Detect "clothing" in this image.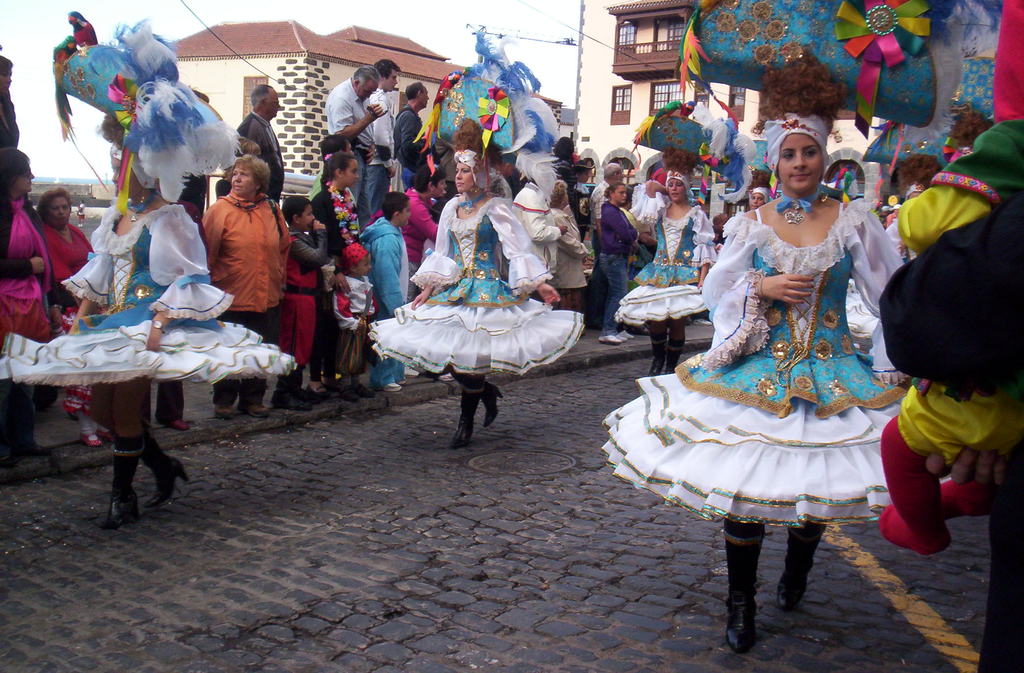
Detection: bbox(333, 274, 375, 374).
